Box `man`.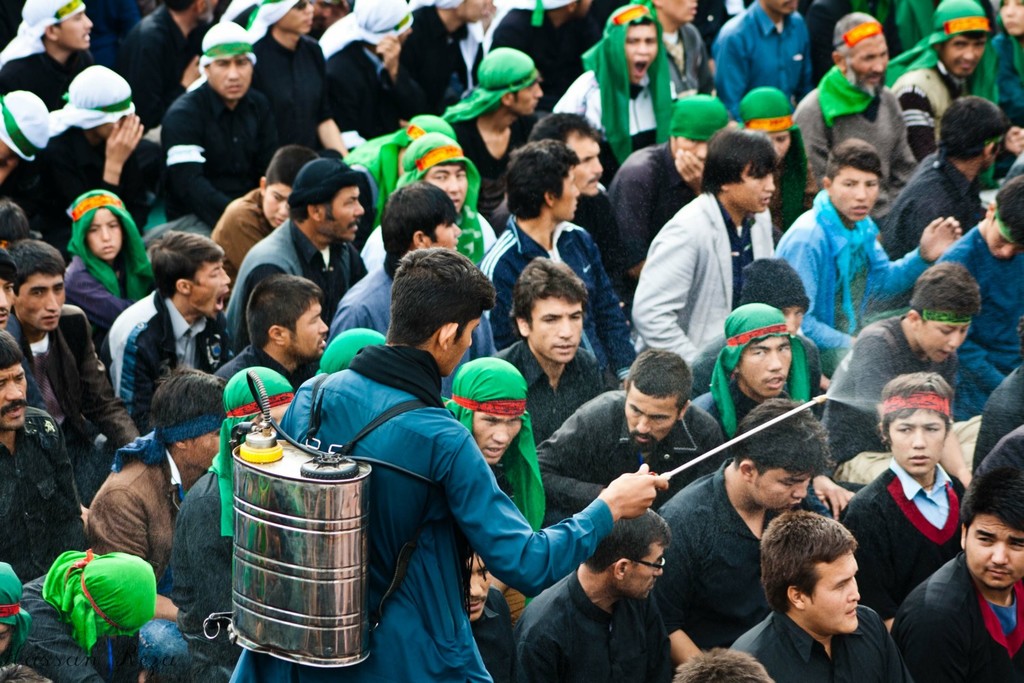
(221,0,356,157).
